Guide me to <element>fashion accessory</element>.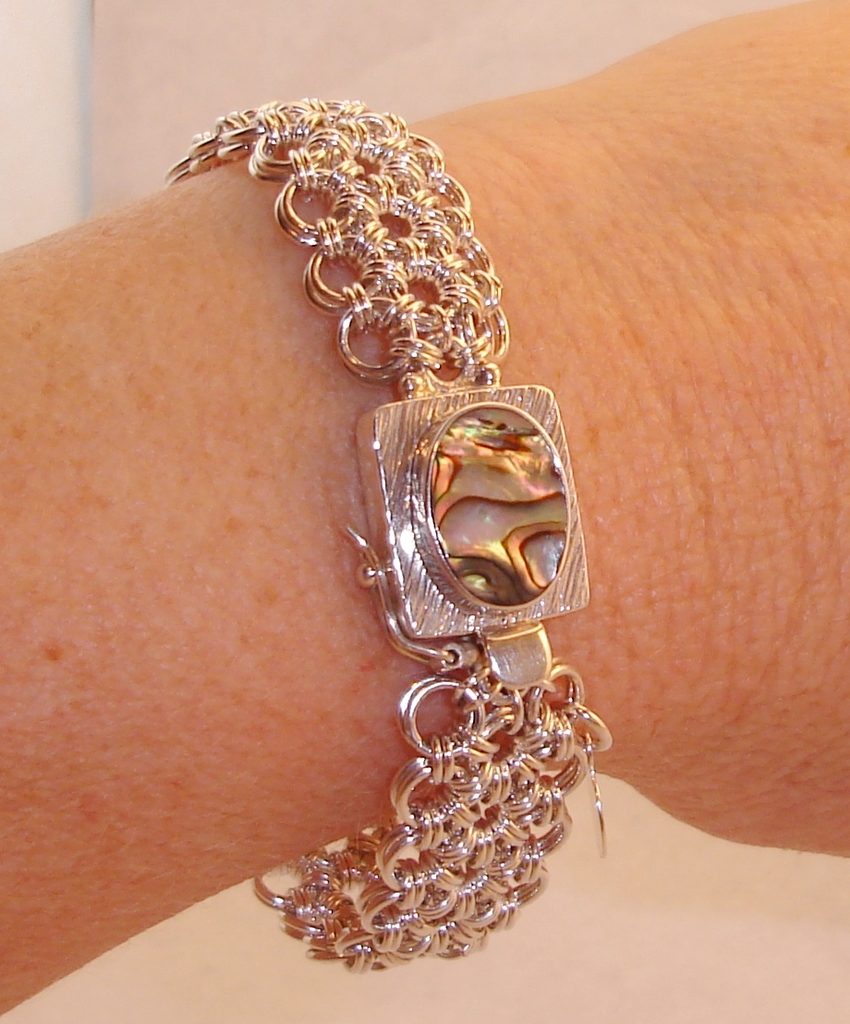
Guidance: [163,94,615,976].
